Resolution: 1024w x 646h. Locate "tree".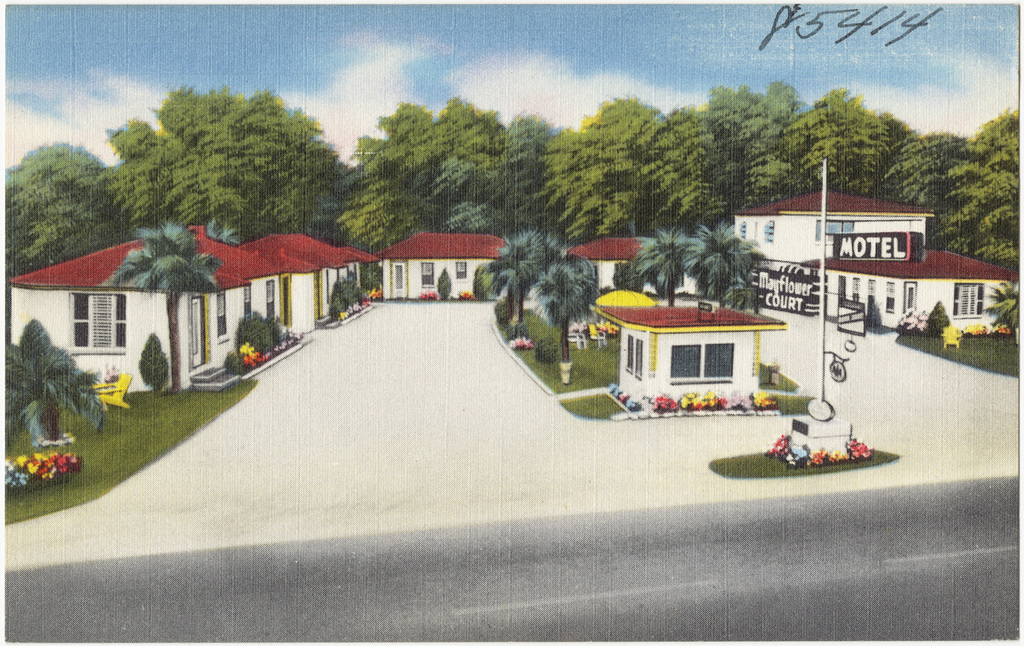
[left=0, top=75, right=1023, bottom=270].
